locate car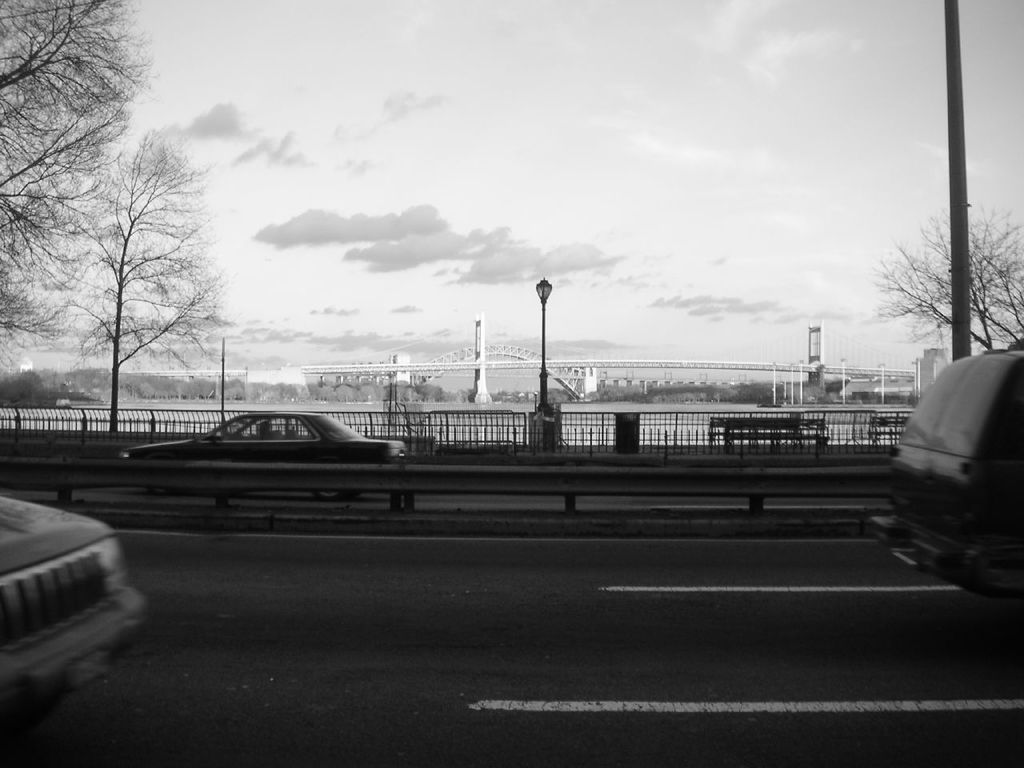
(x1=116, y1=412, x2=402, y2=494)
